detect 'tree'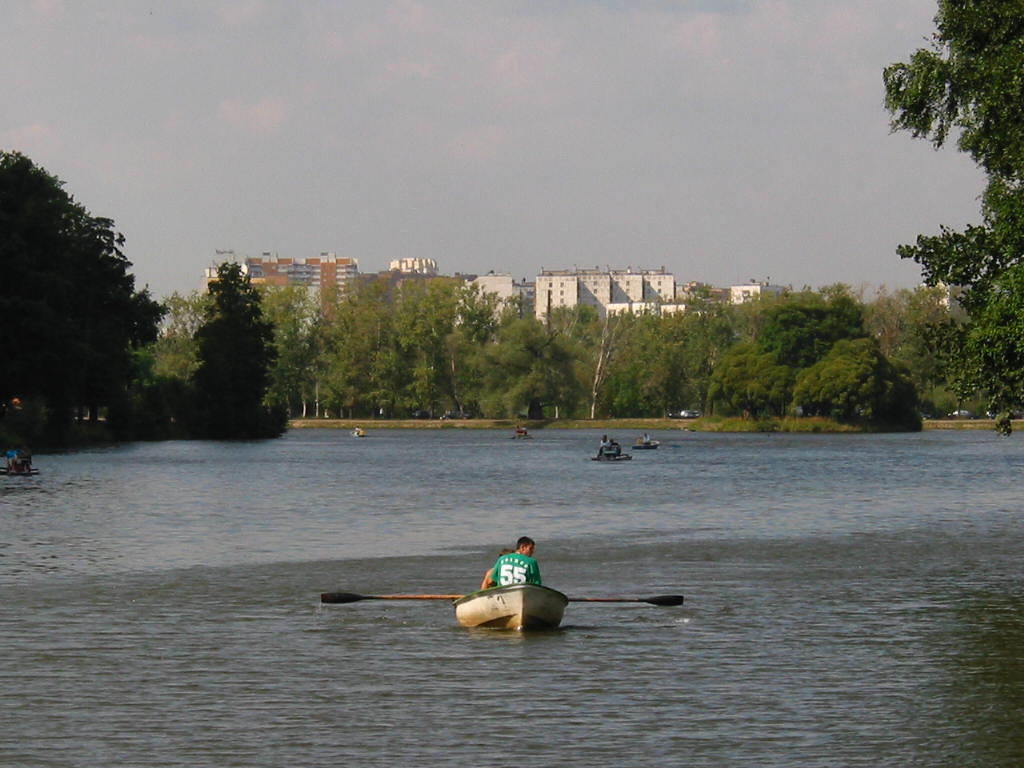
crop(128, 292, 204, 392)
